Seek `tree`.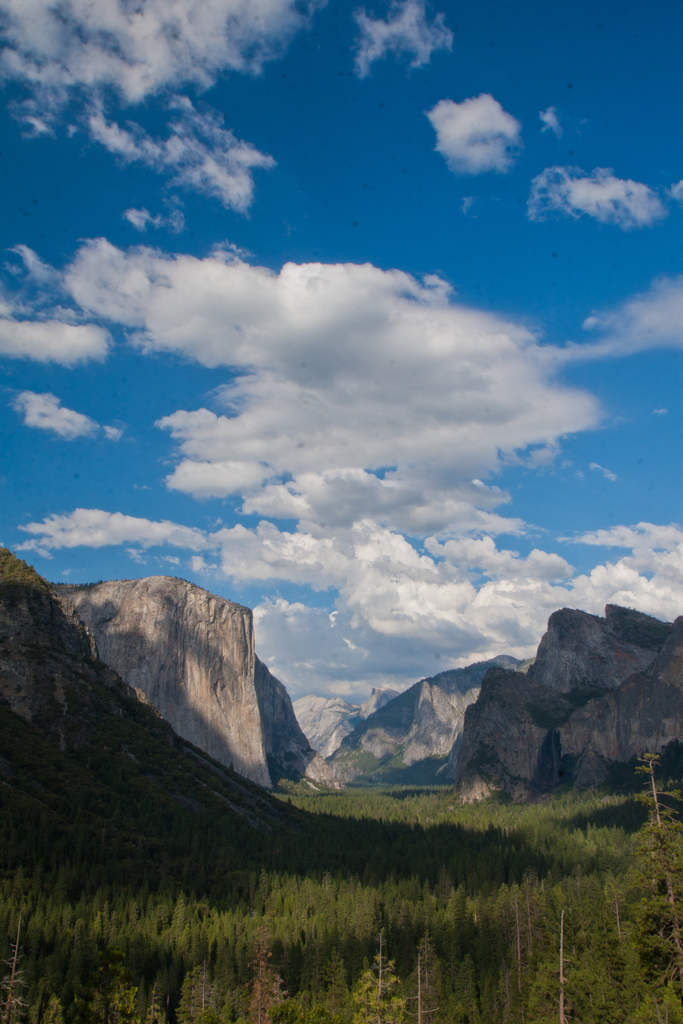
<region>634, 756, 682, 938</region>.
